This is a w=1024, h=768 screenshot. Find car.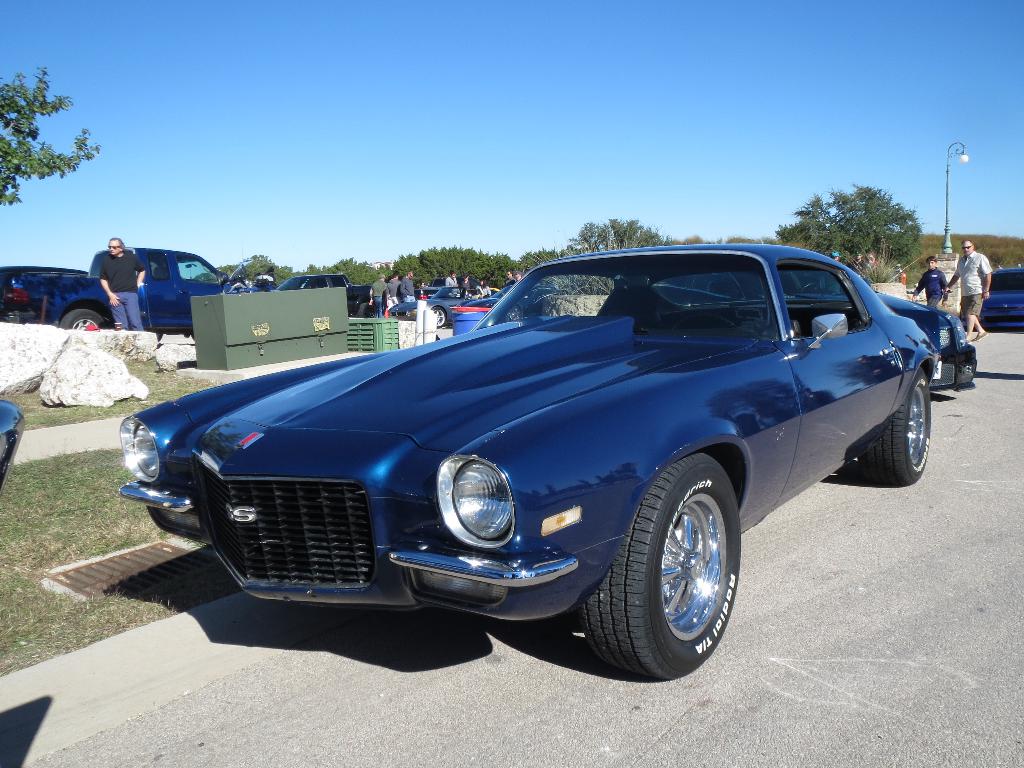
Bounding box: <region>388, 282, 488, 326</region>.
